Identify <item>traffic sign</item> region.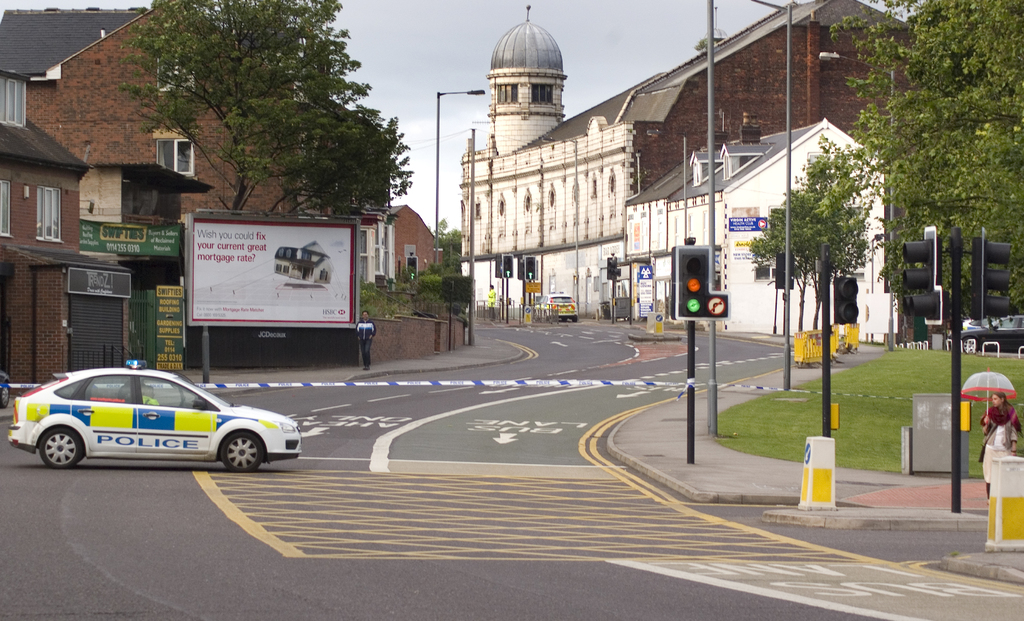
Region: pyautogui.locateOnScreen(675, 244, 708, 315).
